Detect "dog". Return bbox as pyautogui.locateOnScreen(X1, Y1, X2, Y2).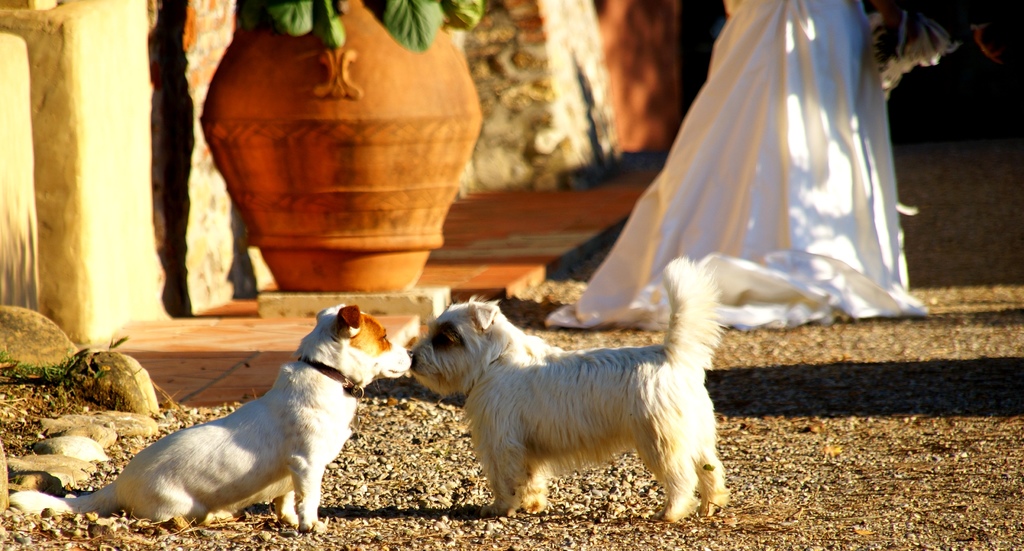
pyautogui.locateOnScreen(9, 300, 413, 532).
